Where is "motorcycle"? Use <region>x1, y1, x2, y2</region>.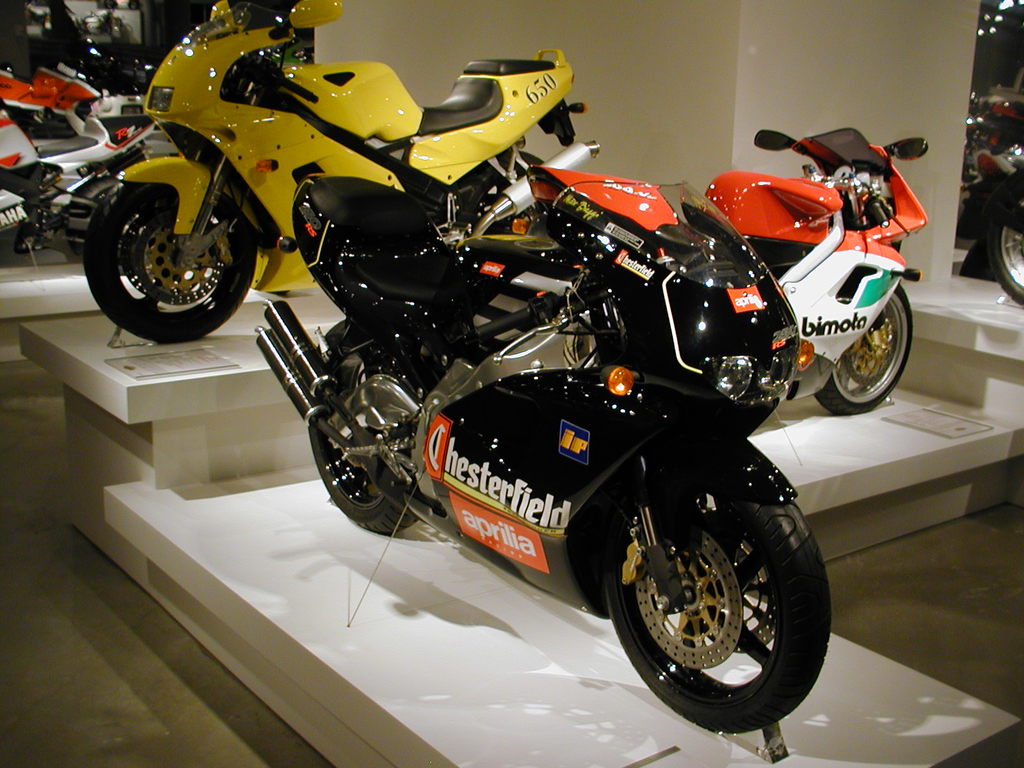
<region>255, 177, 830, 735</region>.
